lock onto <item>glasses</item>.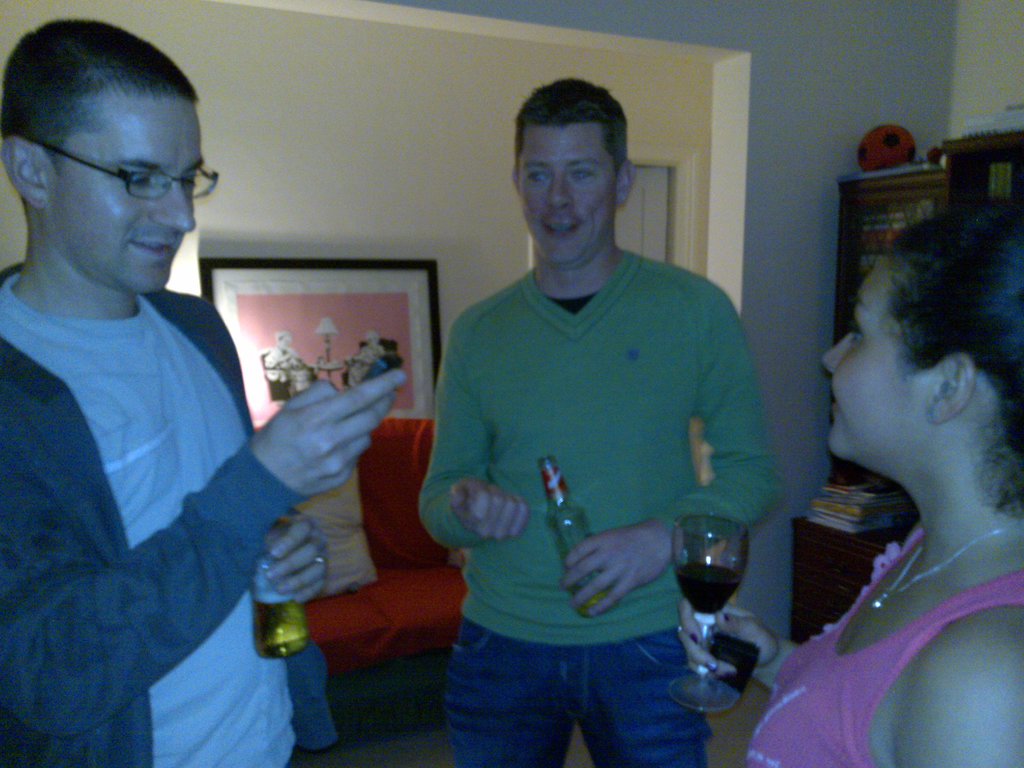
Locked: rect(38, 140, 223, 205).
